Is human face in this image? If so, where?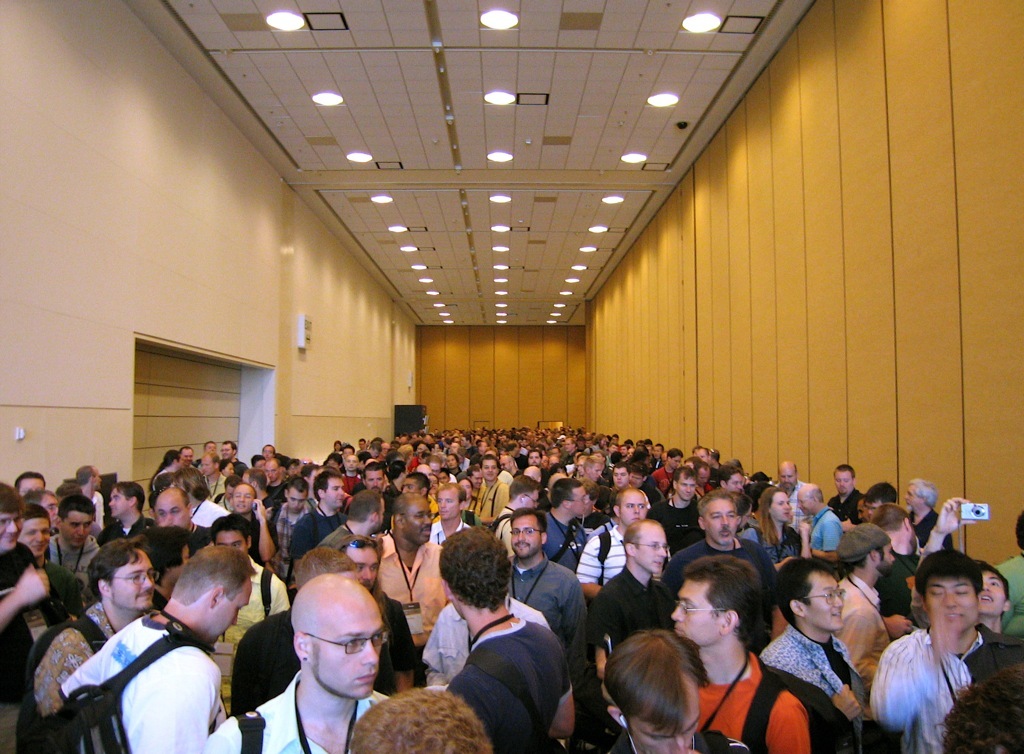
Yes, at [left=380, top=444, right=388, bottom=456].
